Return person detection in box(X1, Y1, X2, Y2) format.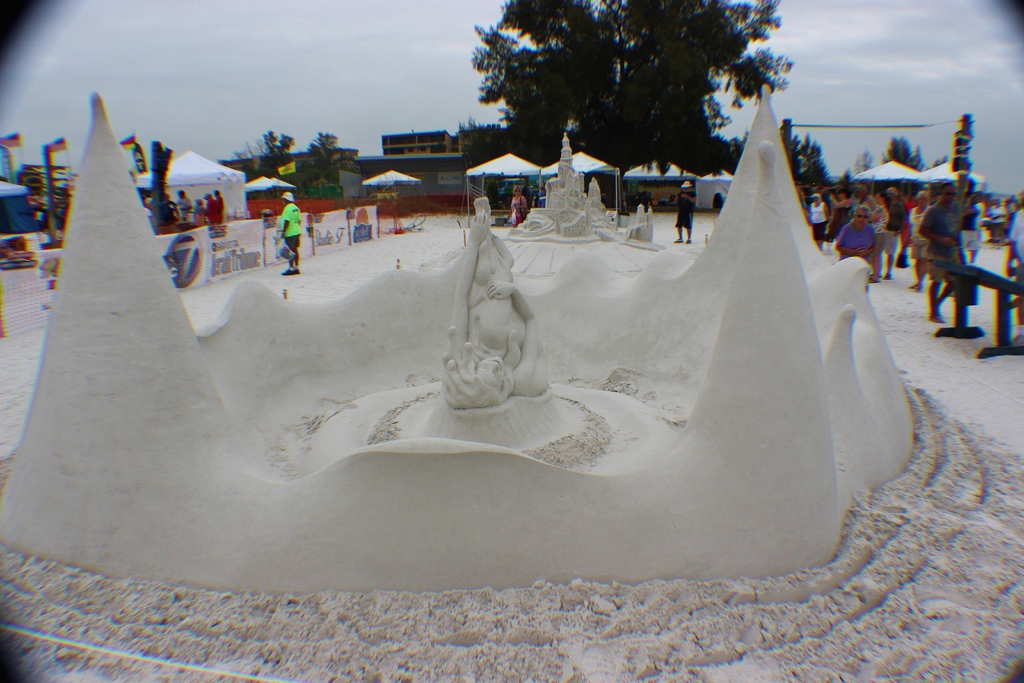
box(1005, 193, 1023, 323).
